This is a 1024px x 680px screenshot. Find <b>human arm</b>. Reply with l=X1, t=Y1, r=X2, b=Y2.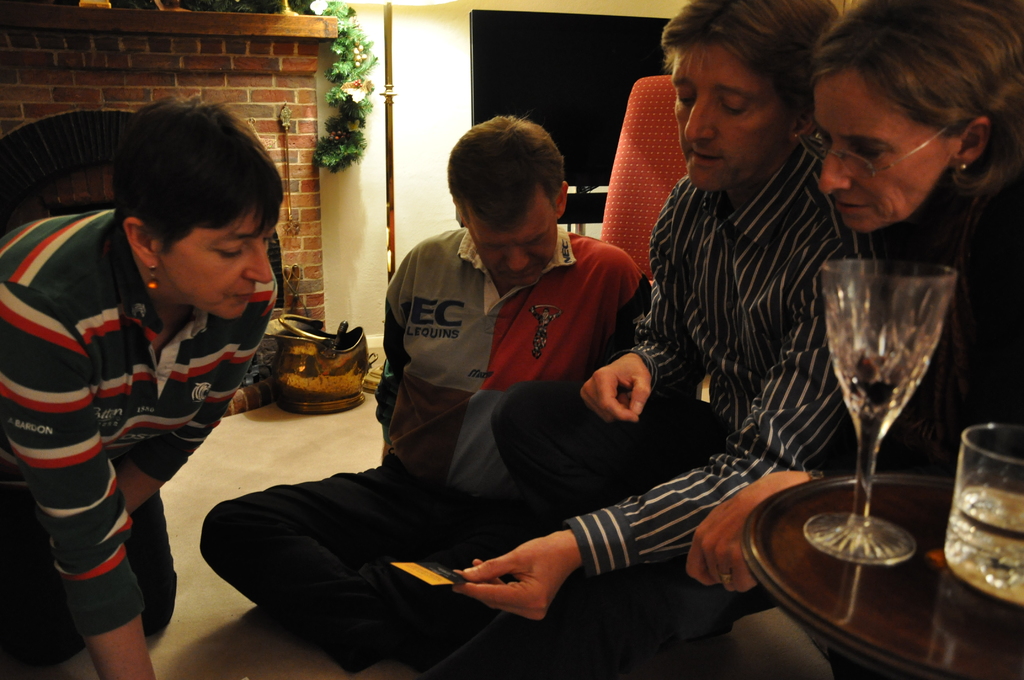
l=463, t=247, r=857, b=590.
